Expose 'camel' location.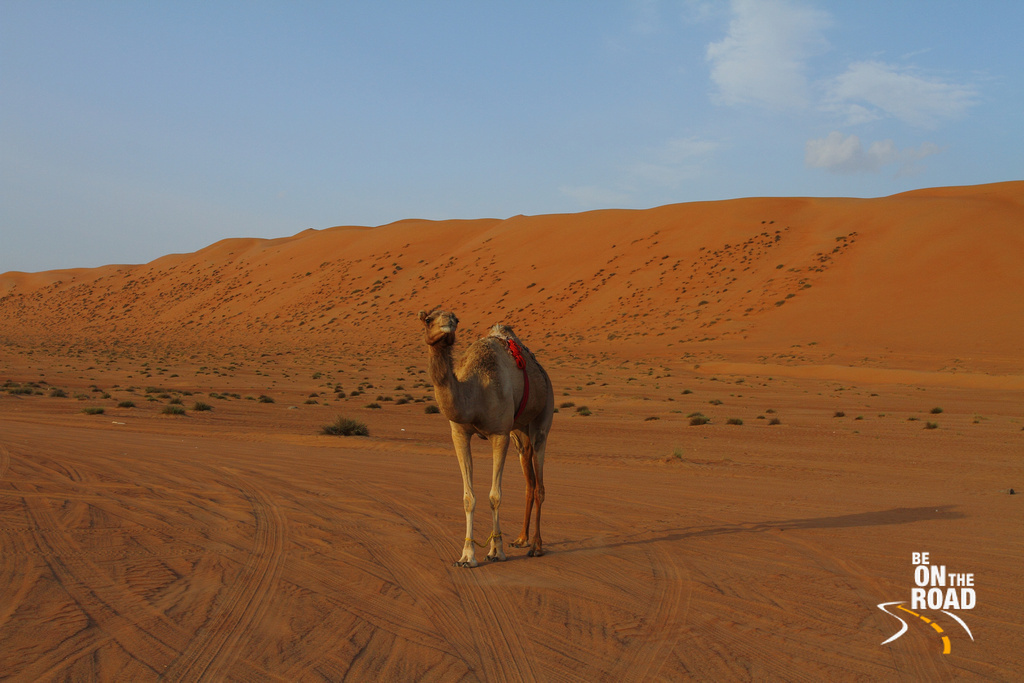
Exposed at crop(417, 302, 557, 567).
